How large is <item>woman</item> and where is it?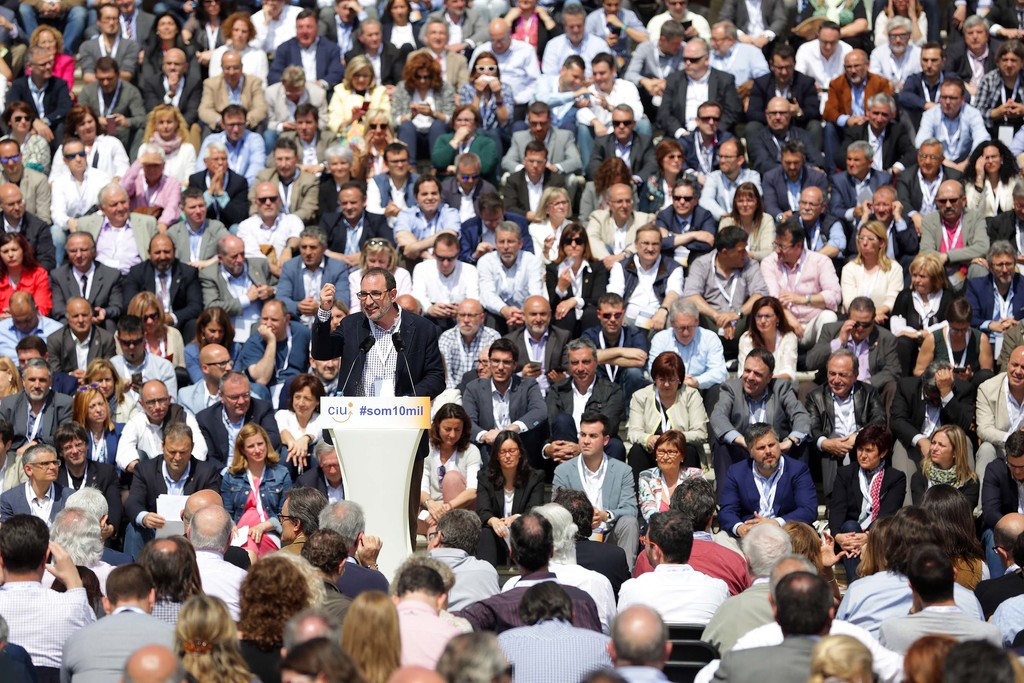
Bounding box: select_region(910, 413, 988, 528).
